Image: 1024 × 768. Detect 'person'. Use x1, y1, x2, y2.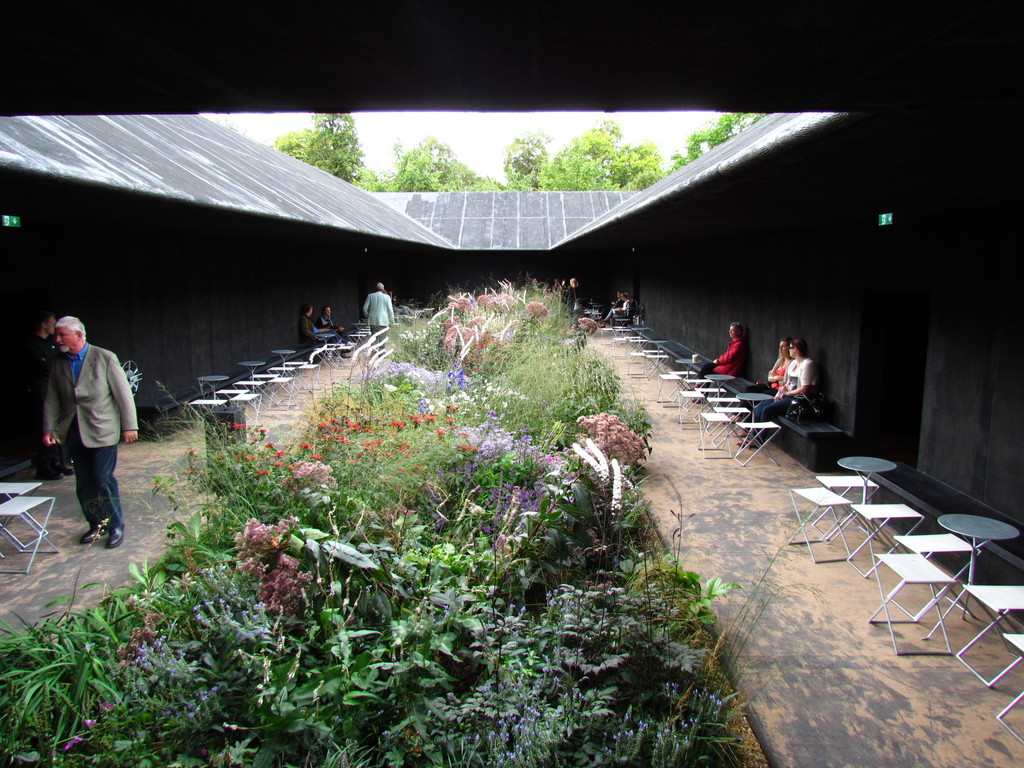
605, 289, 625, 324.
